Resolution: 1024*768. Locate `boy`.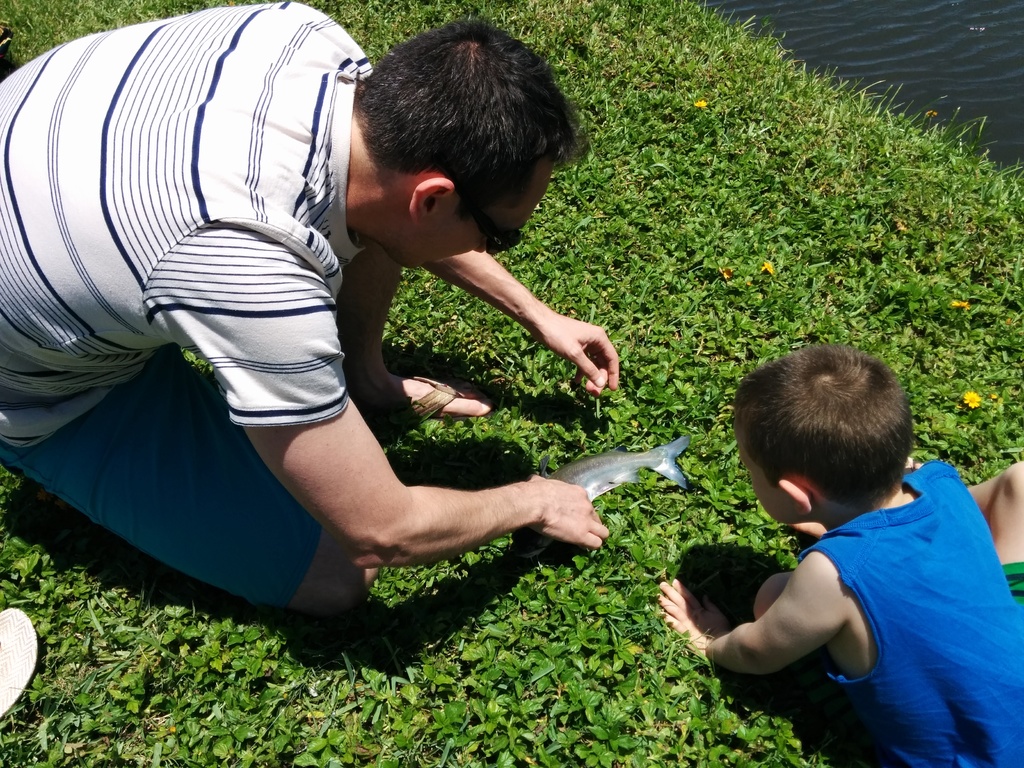
l=665, t=329, r=998, b=739.
